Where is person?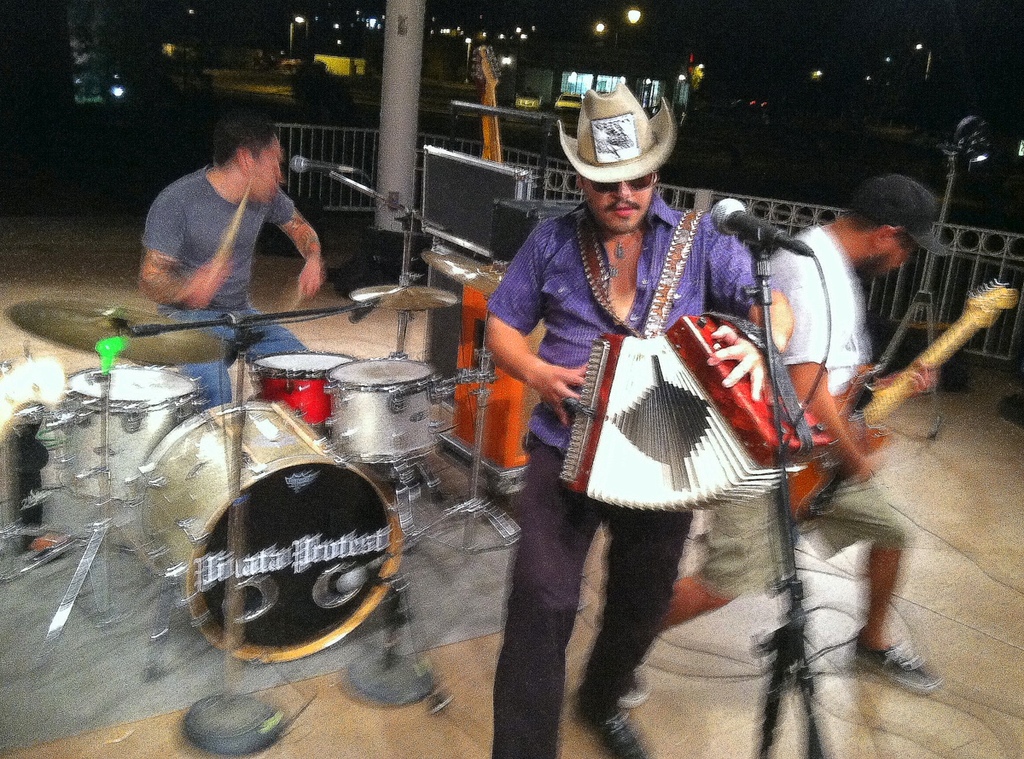
(x1=480, y1=79, x2=795, y2=758).
